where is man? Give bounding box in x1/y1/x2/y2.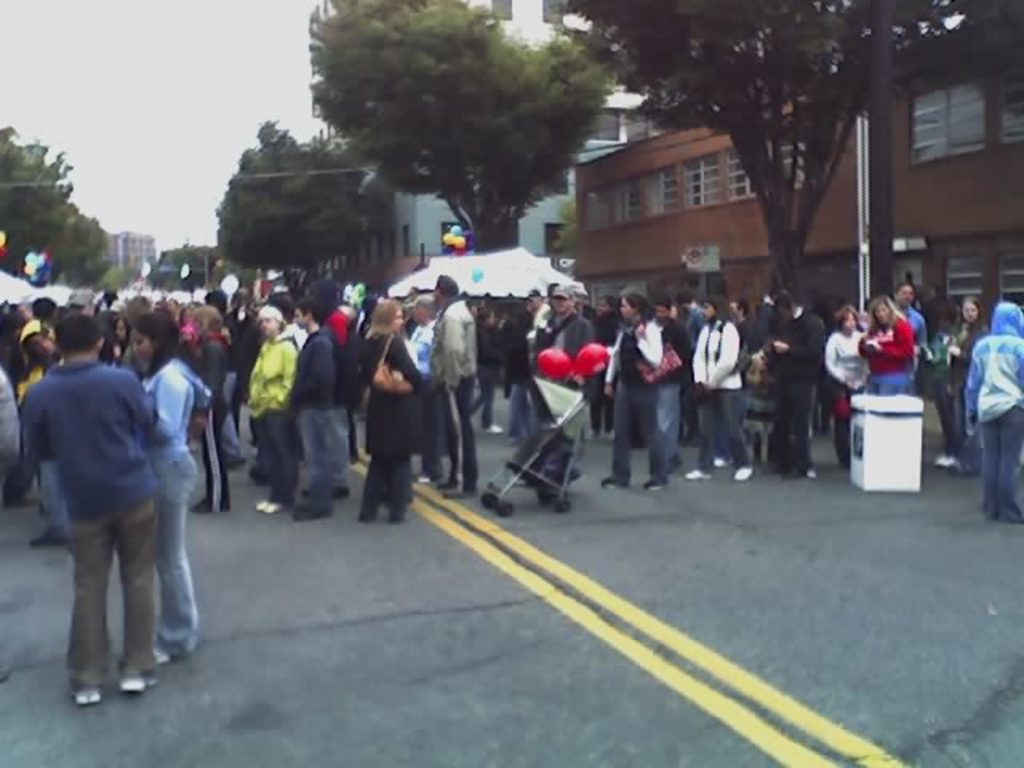
528/291/554/336.
